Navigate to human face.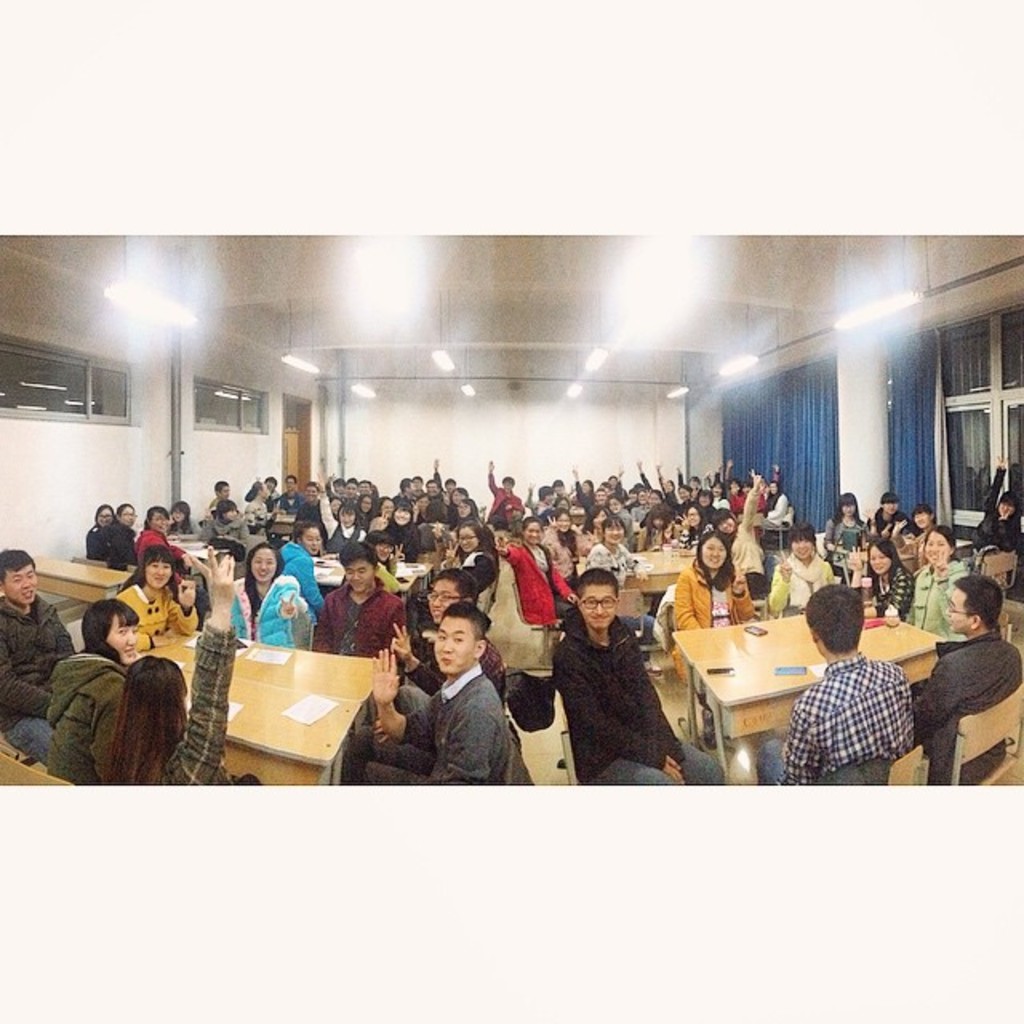
Navigation target: Rect(622, 488, 638, 504).
